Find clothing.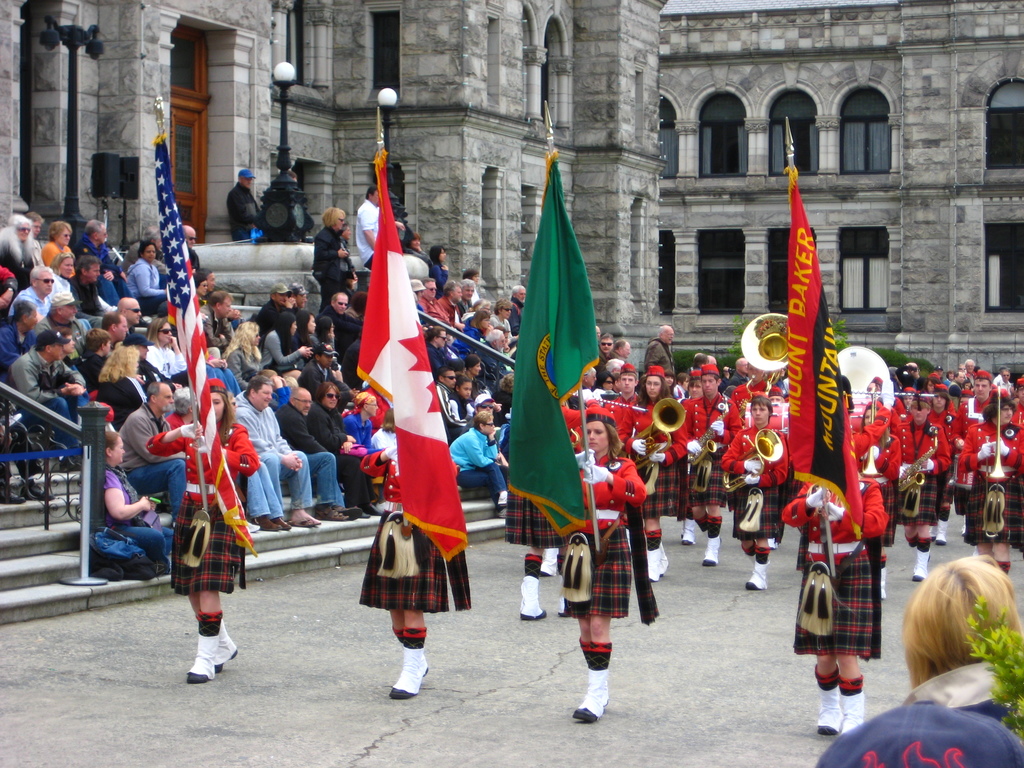
125:256:167:314.
